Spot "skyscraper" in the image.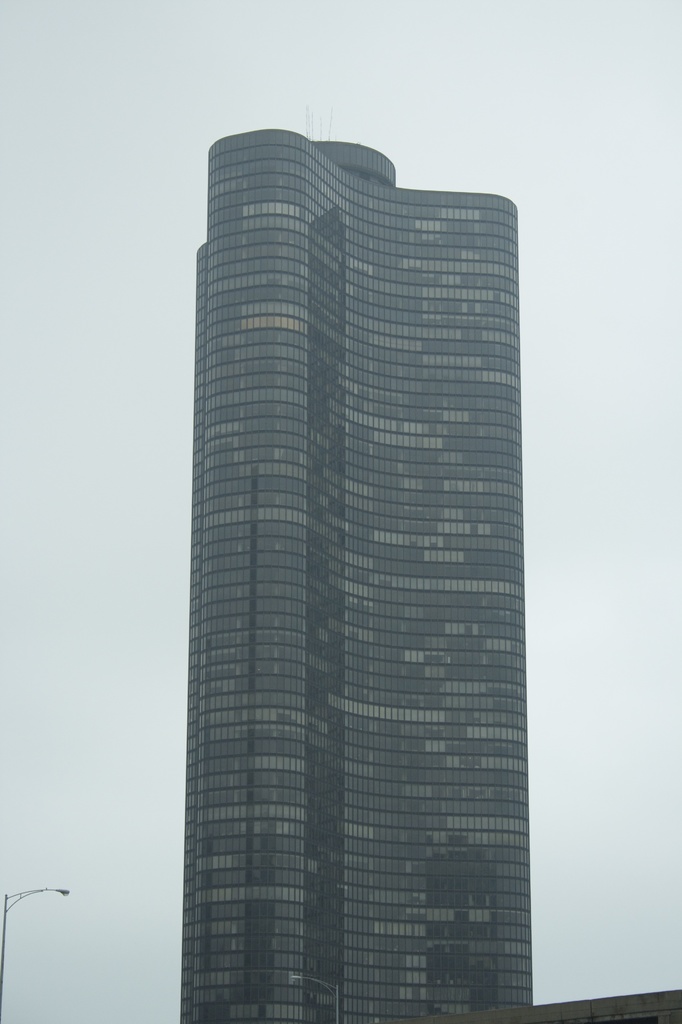
"skyscraper" found at bbox=[177, 127, 534, 1023].
